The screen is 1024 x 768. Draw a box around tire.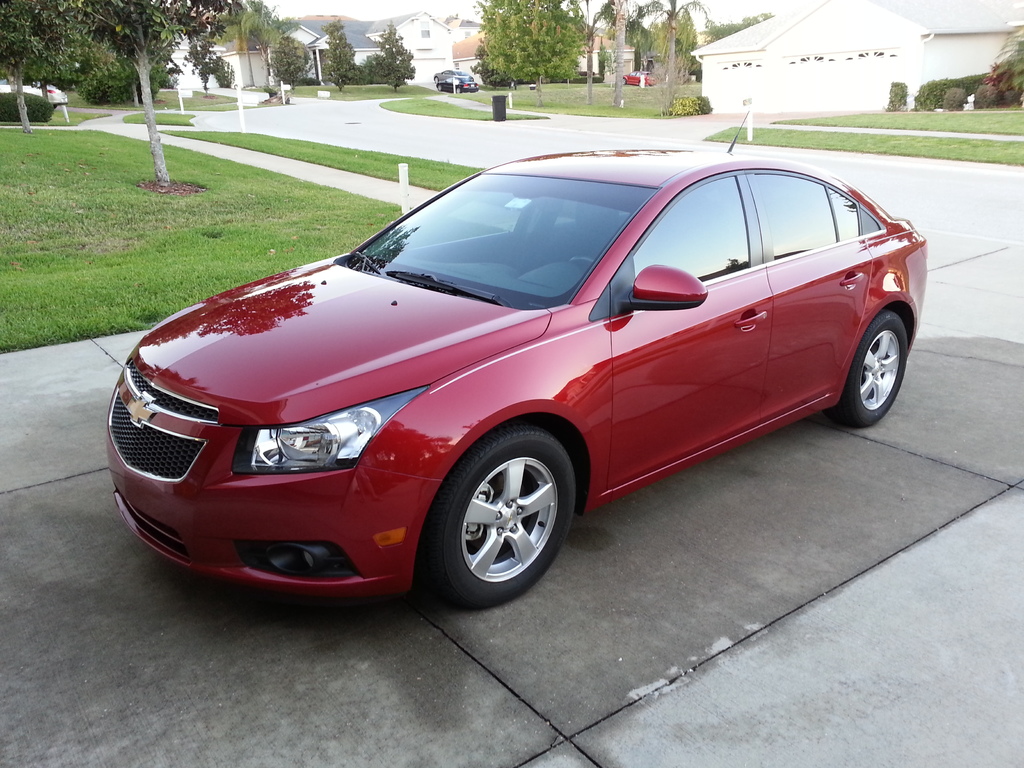
<bbox>431, 76, 438, 83</bbox>.
